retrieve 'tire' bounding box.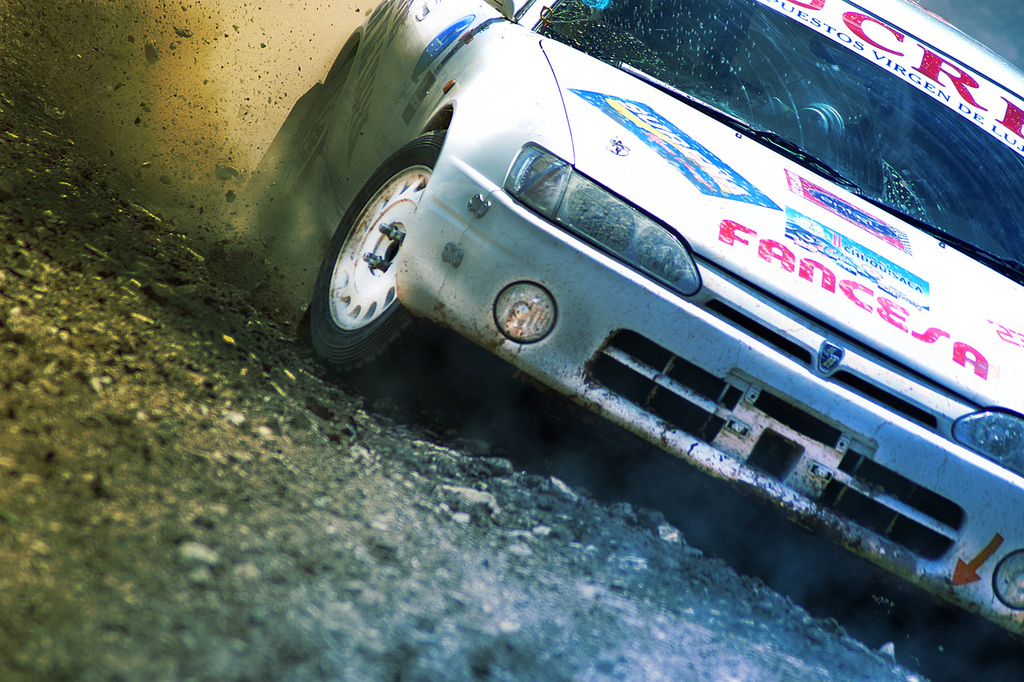
Bounding box: 317:129:434:387.
